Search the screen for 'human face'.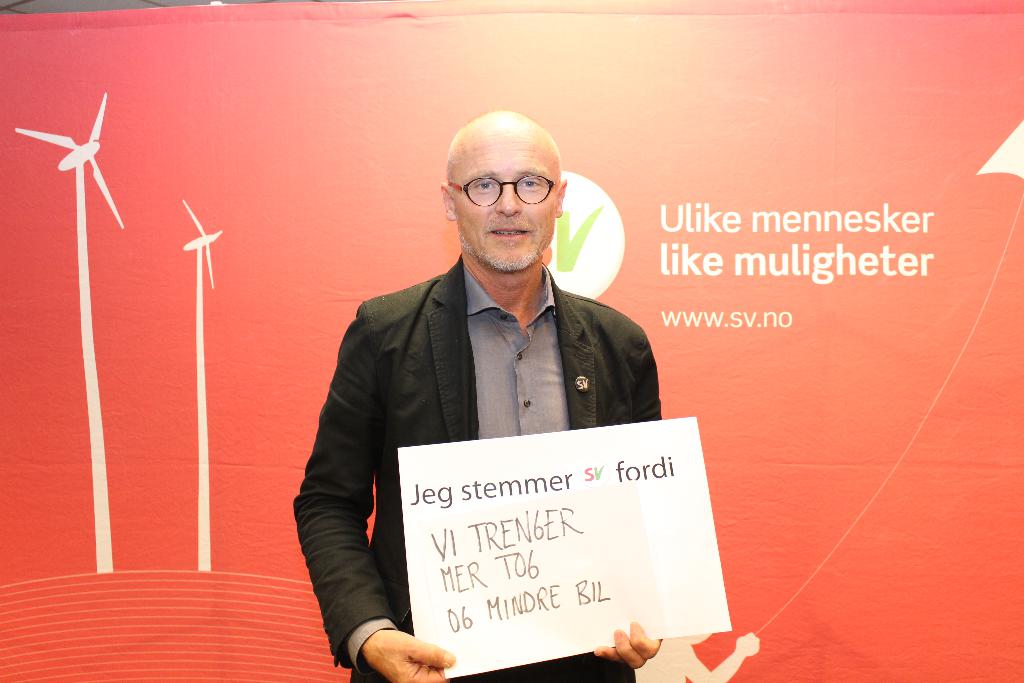
Found at select_region(452, 133, 554, 272).
